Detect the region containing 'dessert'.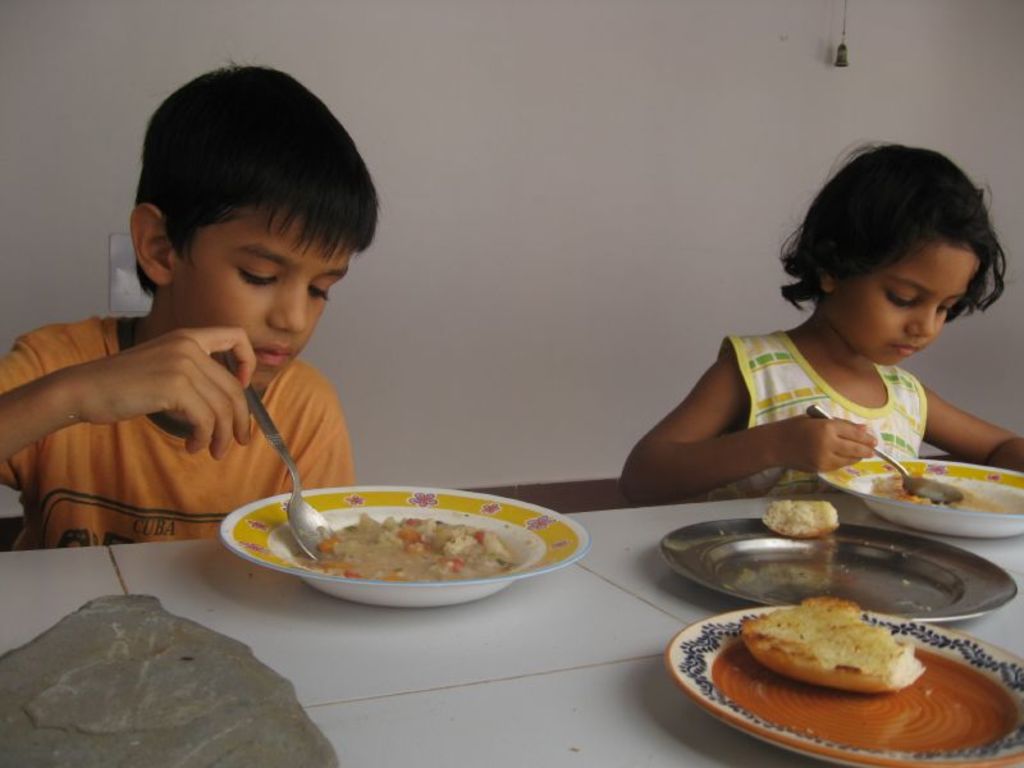
<region>717, 600, 1018, 755</region>.
